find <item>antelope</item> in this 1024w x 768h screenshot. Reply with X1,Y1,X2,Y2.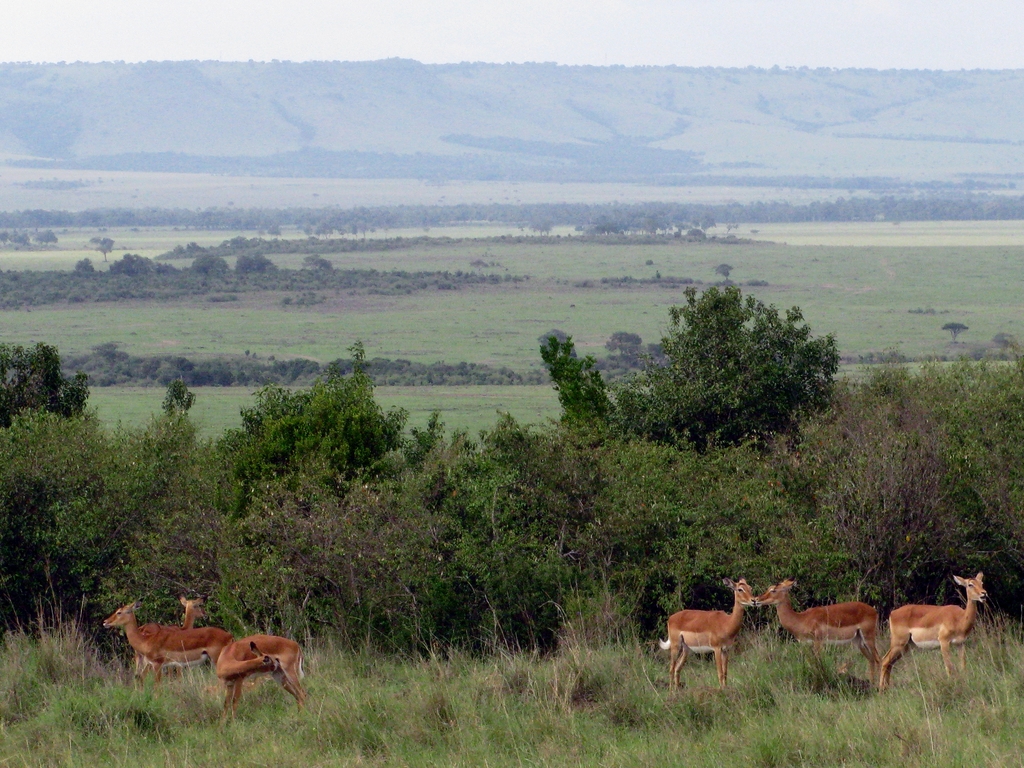
652,580,759,692.
